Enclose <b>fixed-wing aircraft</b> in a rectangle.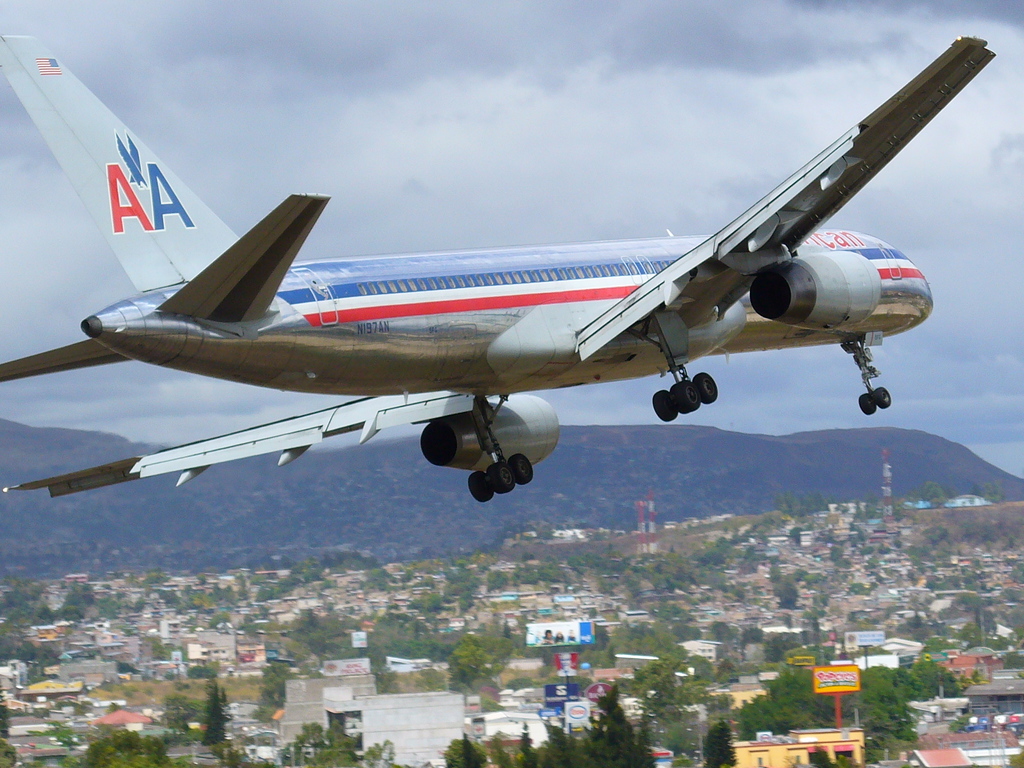
select_region(0, 28, 1000, 502).
